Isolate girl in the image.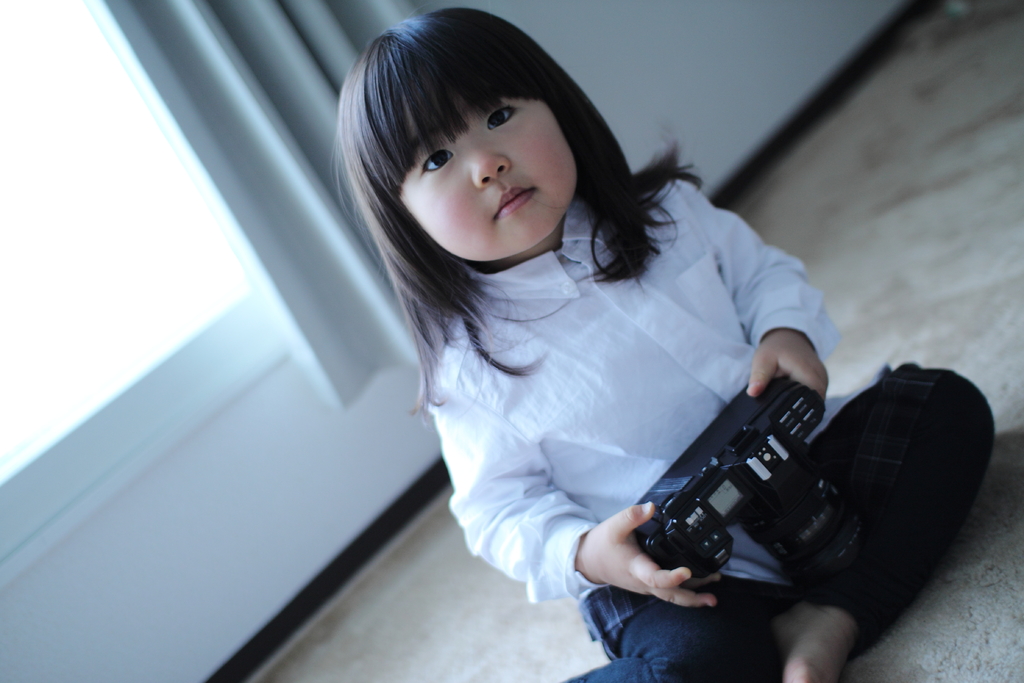
Isolated region: crop(330, 9, 998, 682).
